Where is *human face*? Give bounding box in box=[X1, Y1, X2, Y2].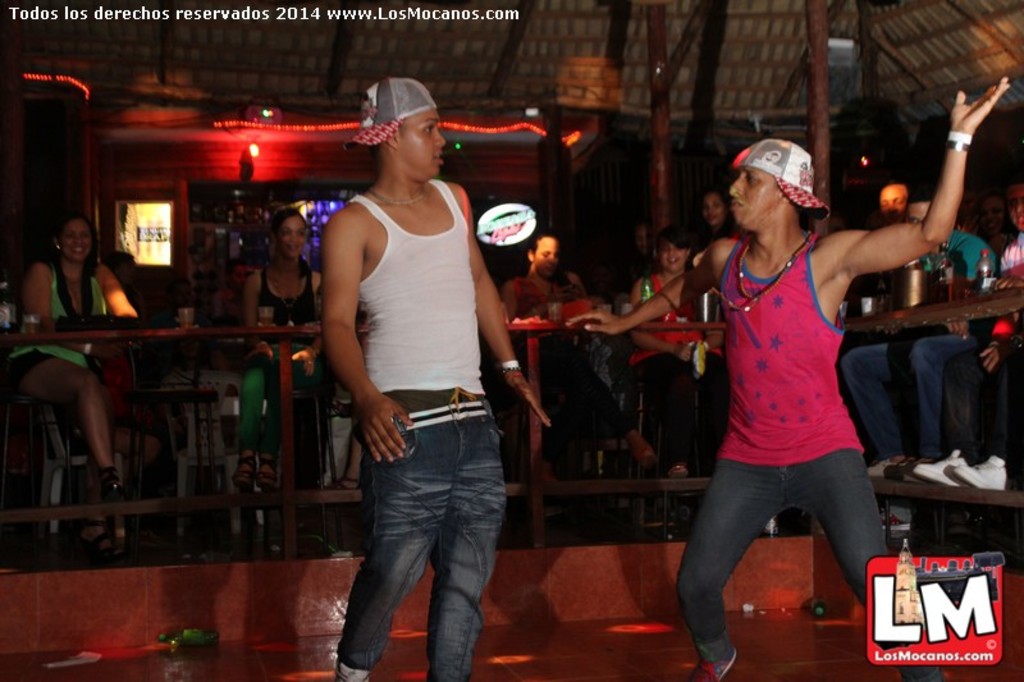
box=[730, 165, 787, 226].
